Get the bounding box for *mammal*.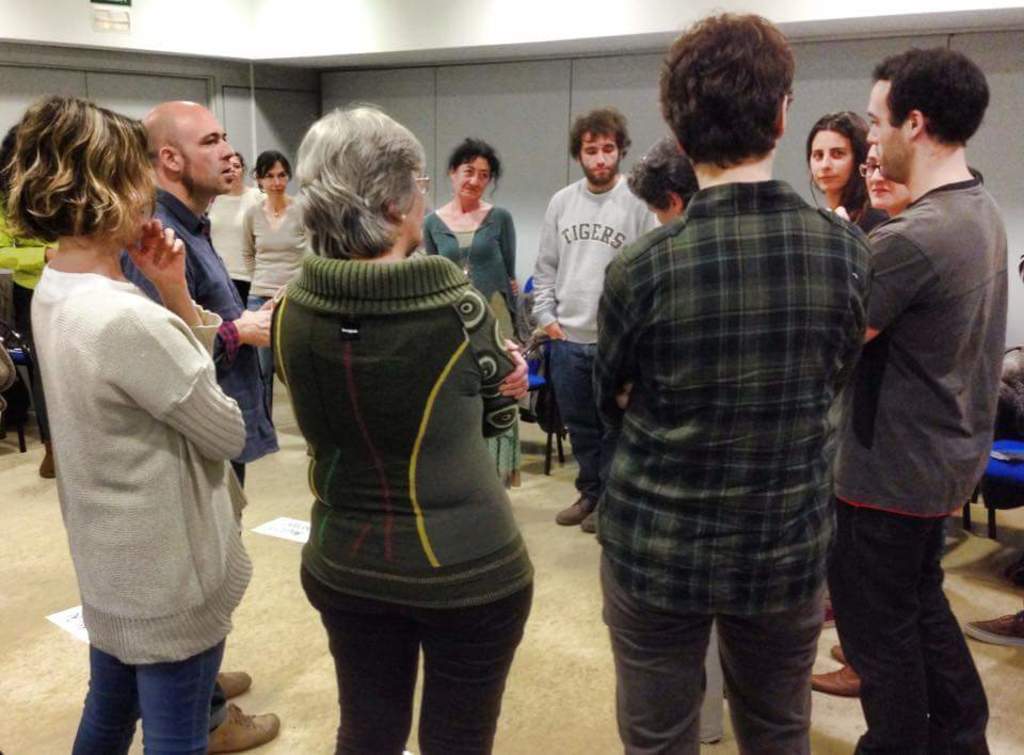
[268, 94, 529, 754].
